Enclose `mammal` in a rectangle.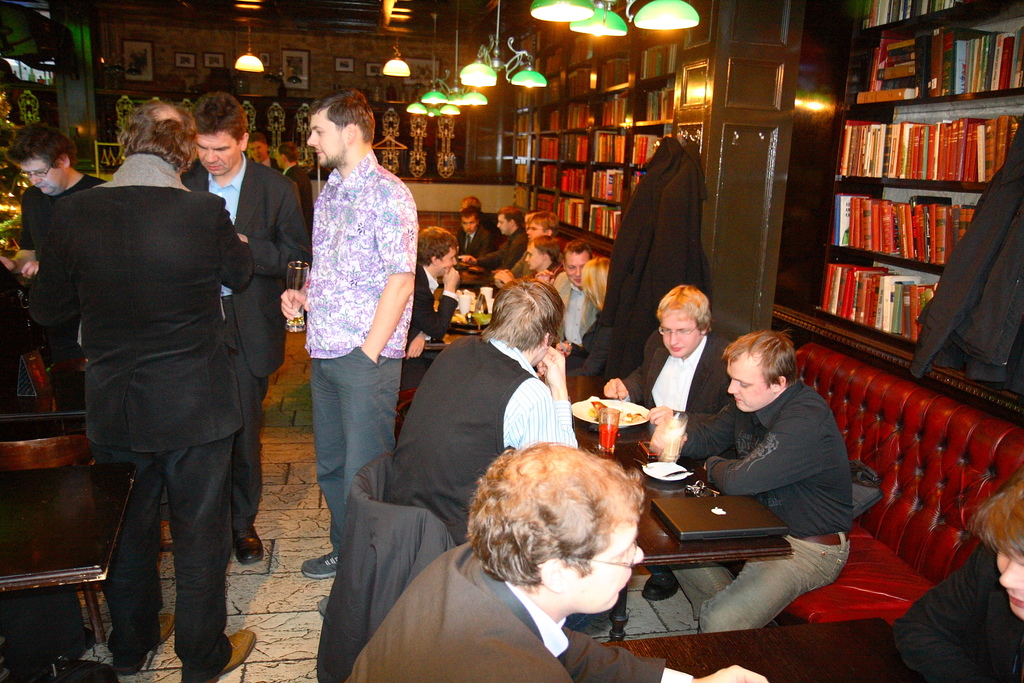
<box>464,195,480,210</box>.
